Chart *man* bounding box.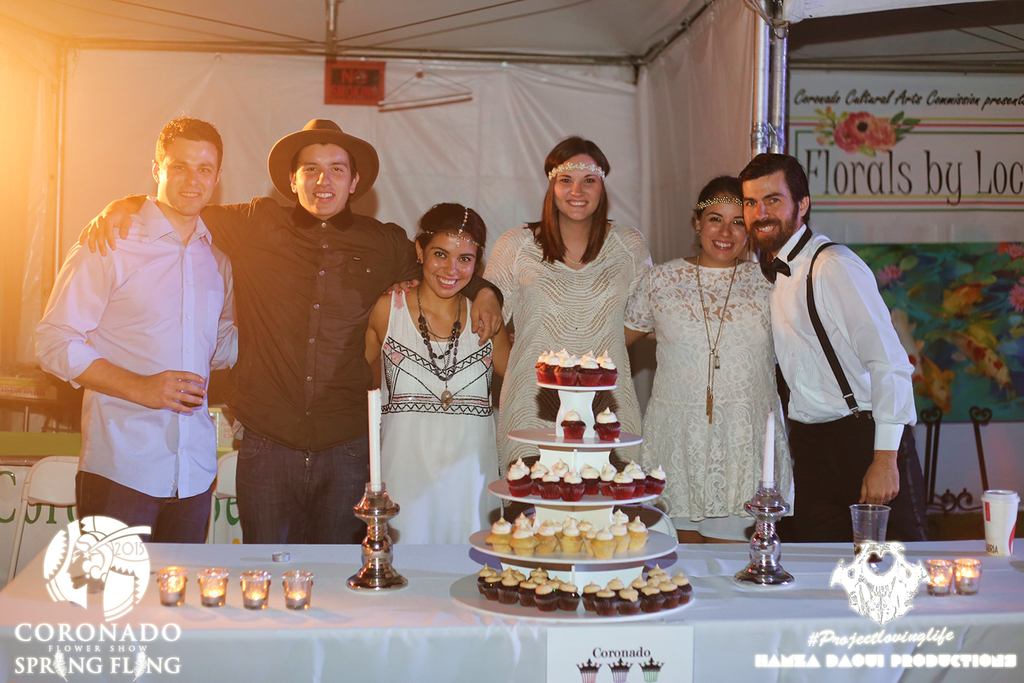
Charted: bbox(102, 113, 509, 546).
